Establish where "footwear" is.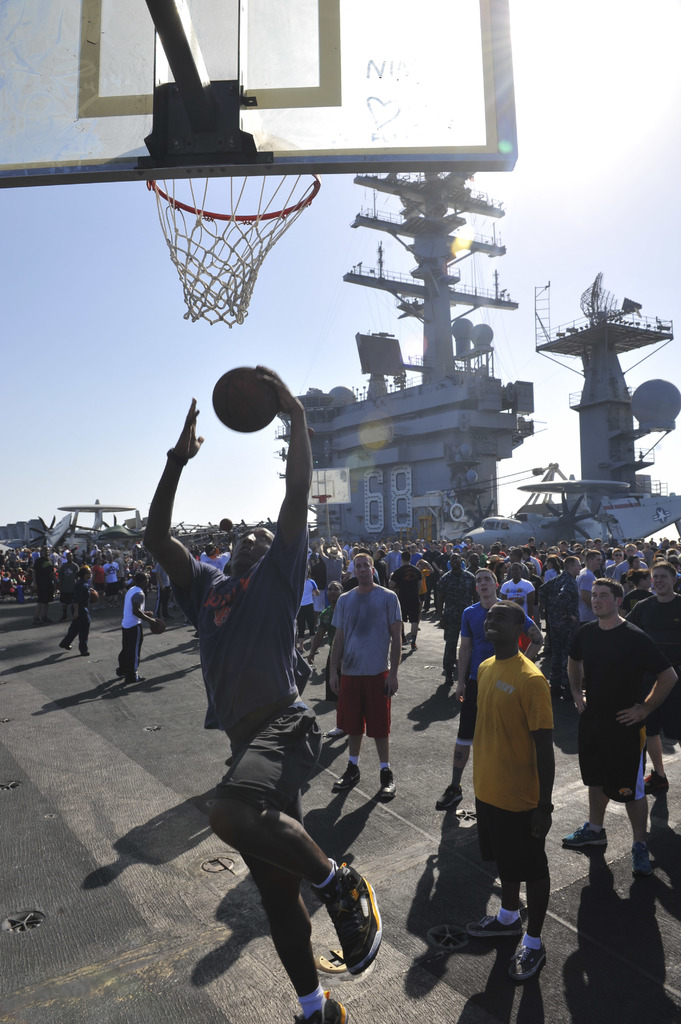
Established at 59 616 68 625.
